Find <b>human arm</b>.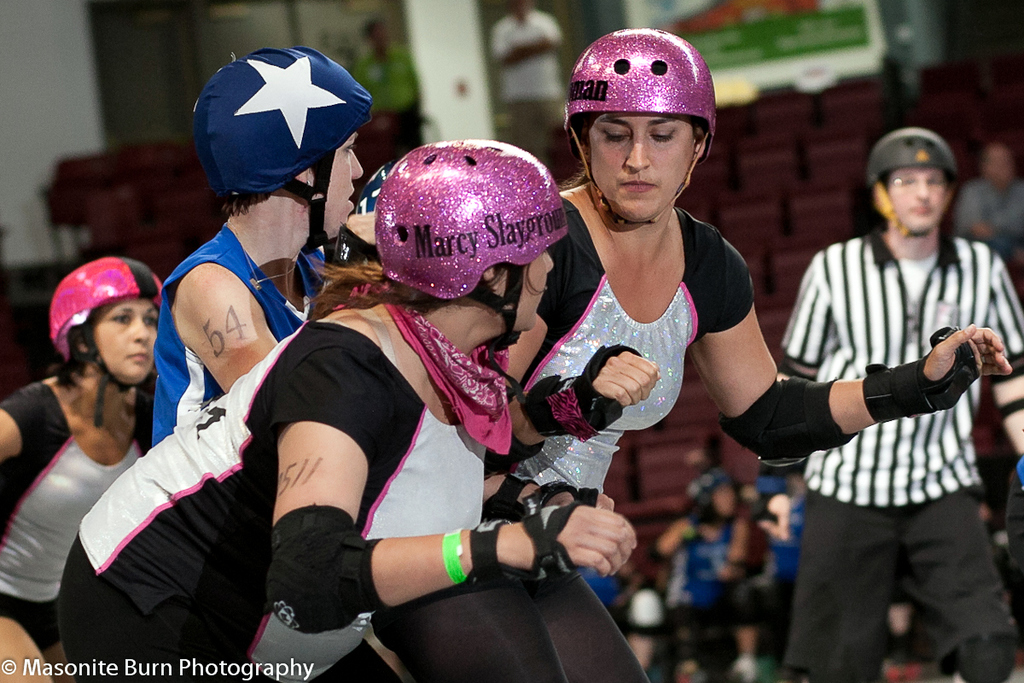
BBox(468, 470, 619, 522).
